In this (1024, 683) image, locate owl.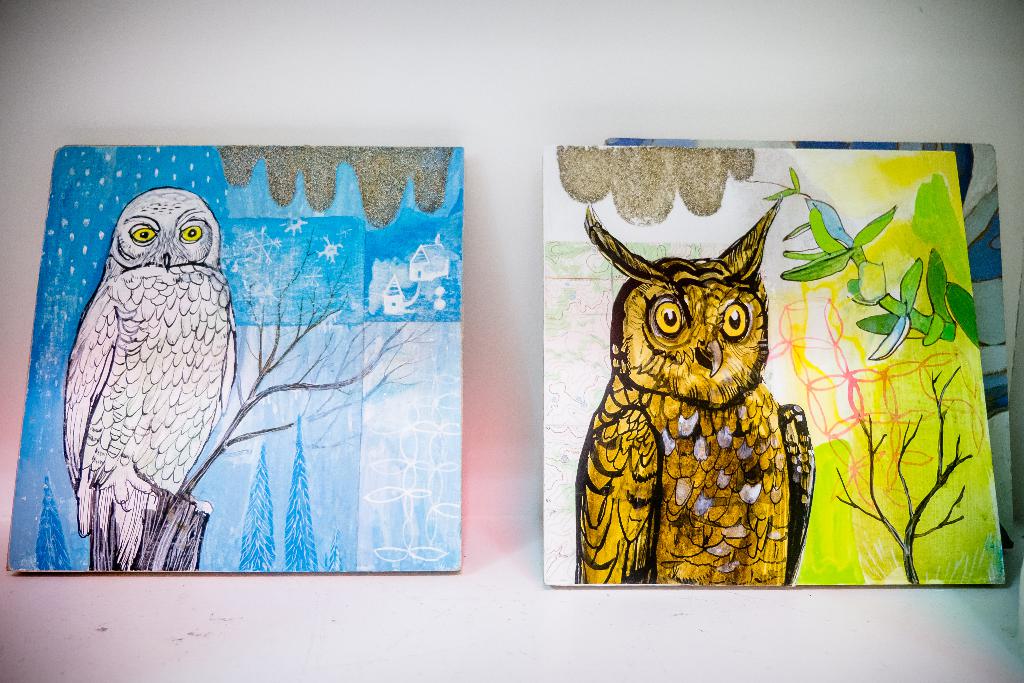
Bounding box: x1=62 y1=184 x2=232 y2=531.
